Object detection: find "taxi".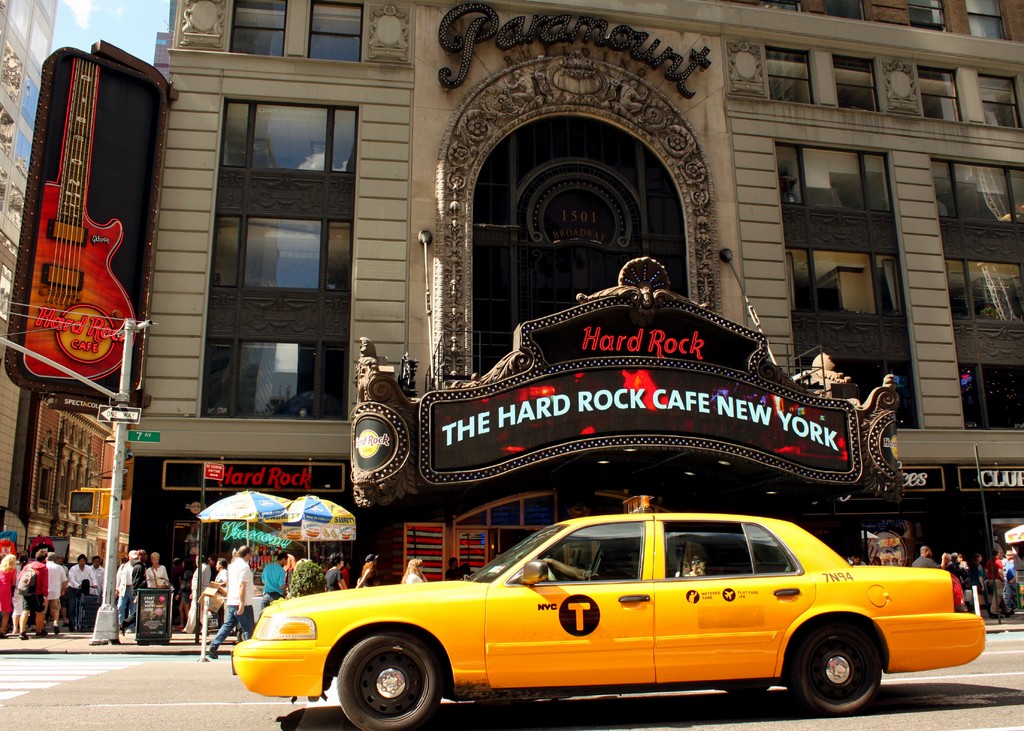
211 508 1010 719.
